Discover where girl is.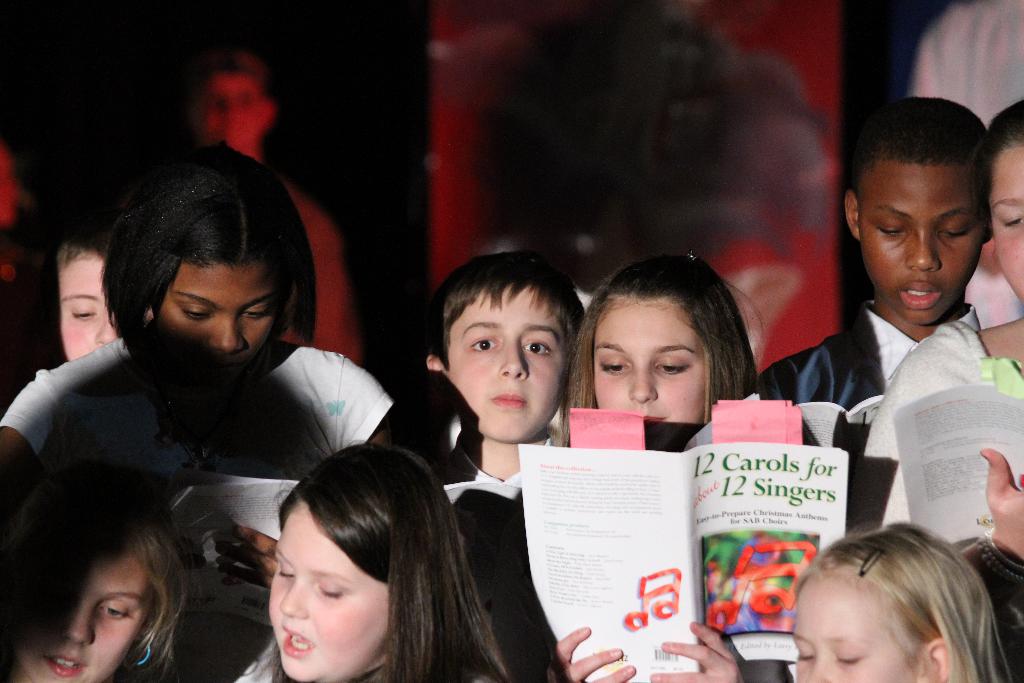
Discovered at detection(491, 252, 767, 682).
